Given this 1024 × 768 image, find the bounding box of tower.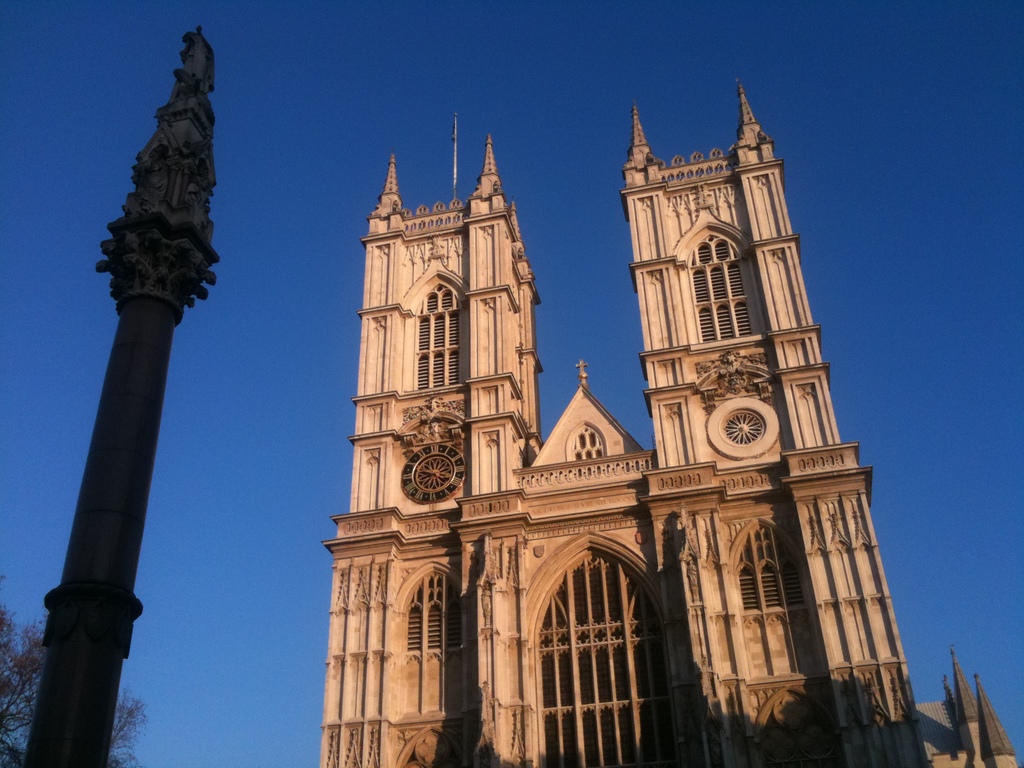
x1=642, y1=83, x2=934, y2=762.
